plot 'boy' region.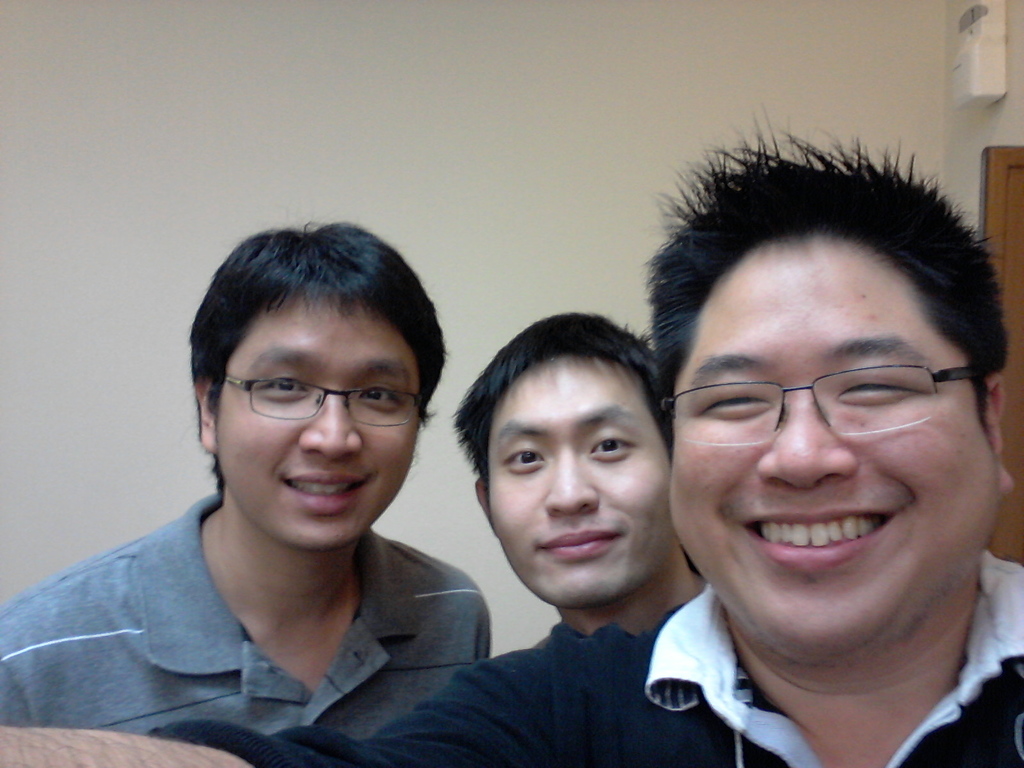
Plotted at (x1=83, y1=216, x2=502, y2=751).
